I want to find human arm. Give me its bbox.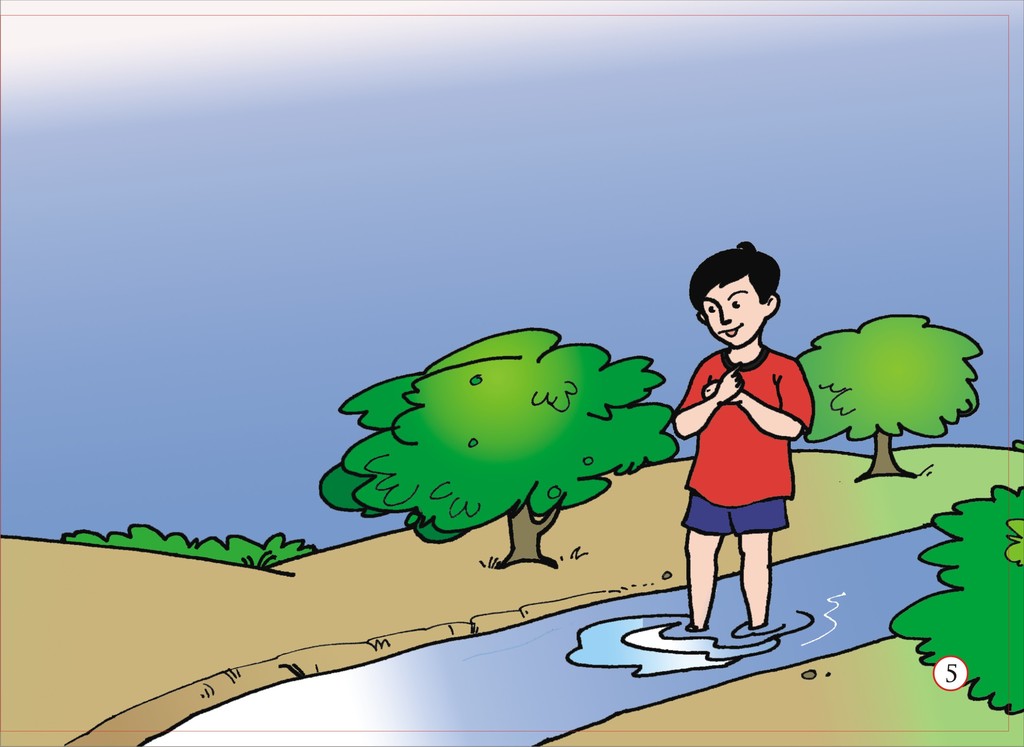
(698, 361, 810, 438).
